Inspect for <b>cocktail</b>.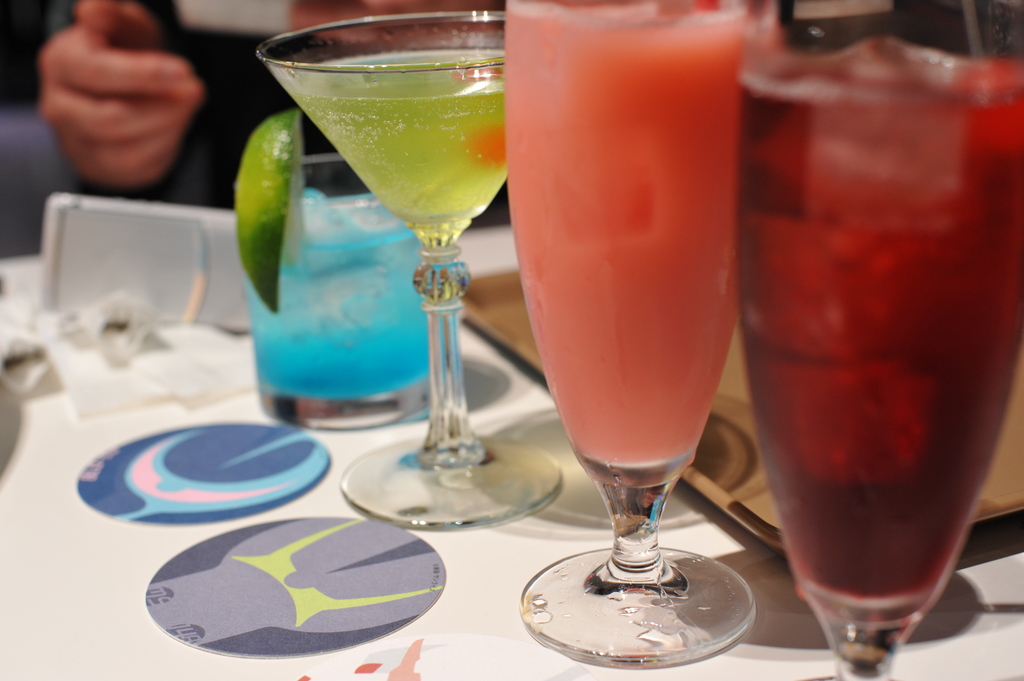
Inspection: bbox=(732, 36, 1023, 680).
